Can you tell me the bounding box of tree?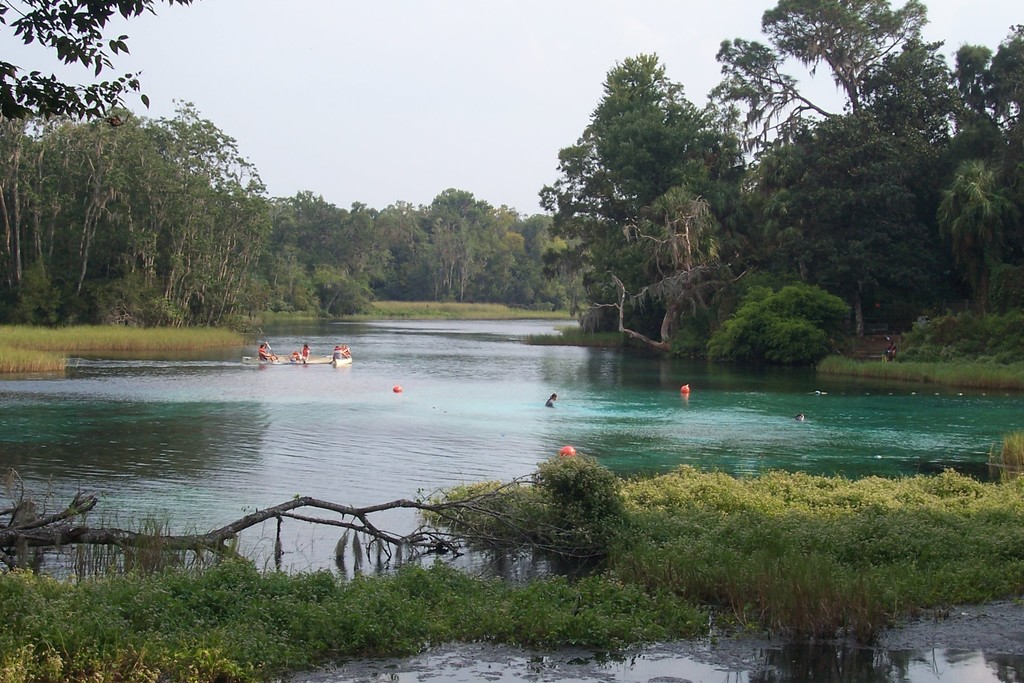
Rect(262, 187, 392, 307).
